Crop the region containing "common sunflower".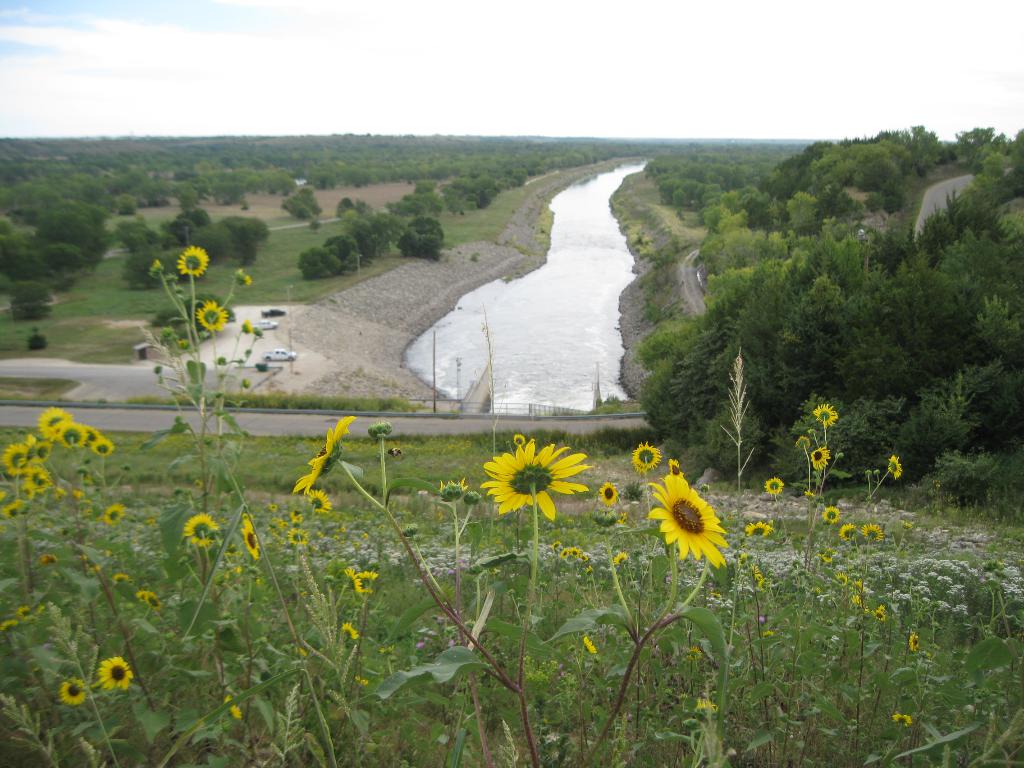
Crop region: [198, 291, 229, 335].
